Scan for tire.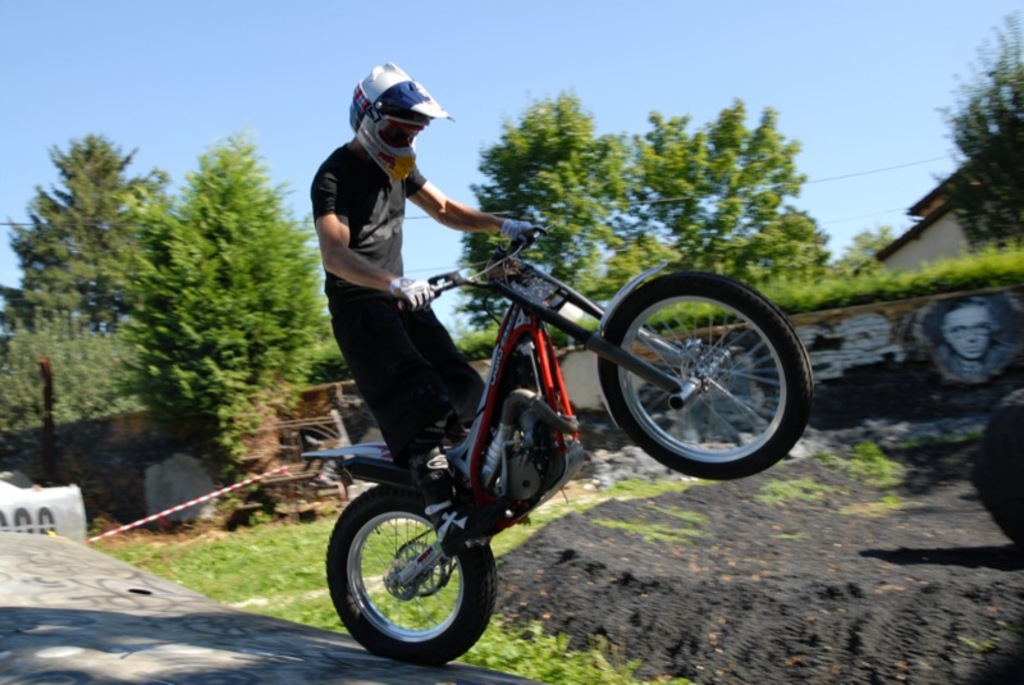
Scan result: <bbox>600, 273, 812, 485</bbox>.
